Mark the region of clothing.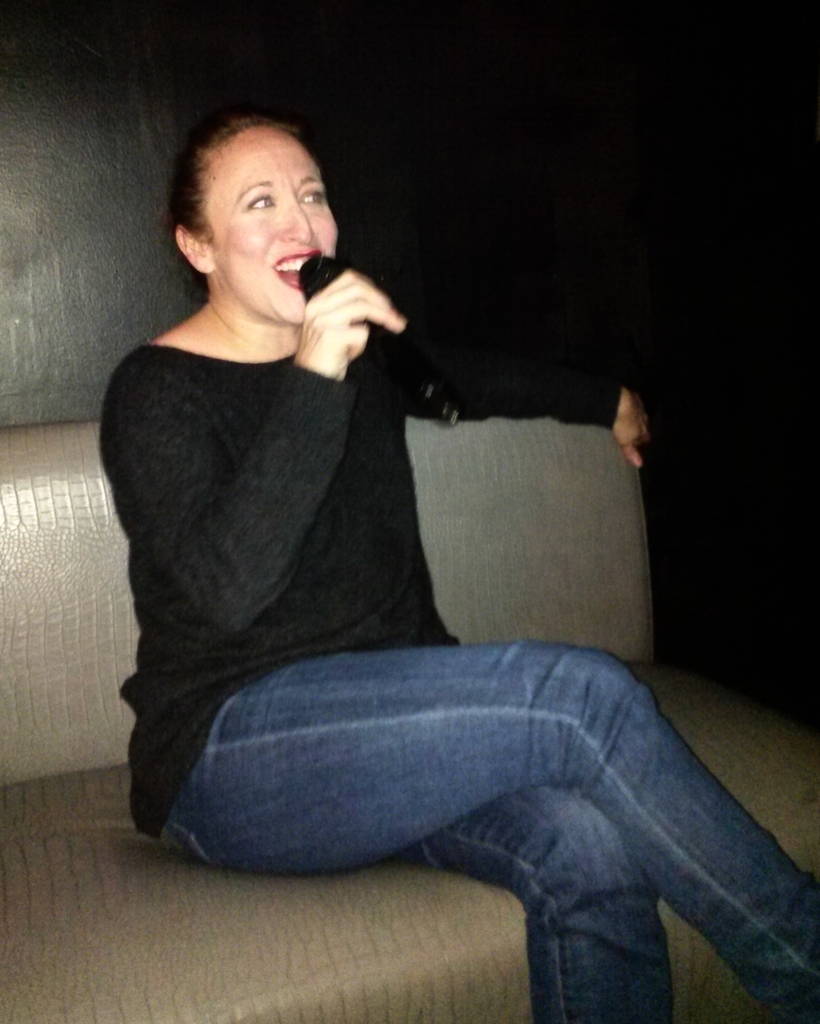
Region: pyautogui.locateOnScreen(119, 278, 557, 902).
